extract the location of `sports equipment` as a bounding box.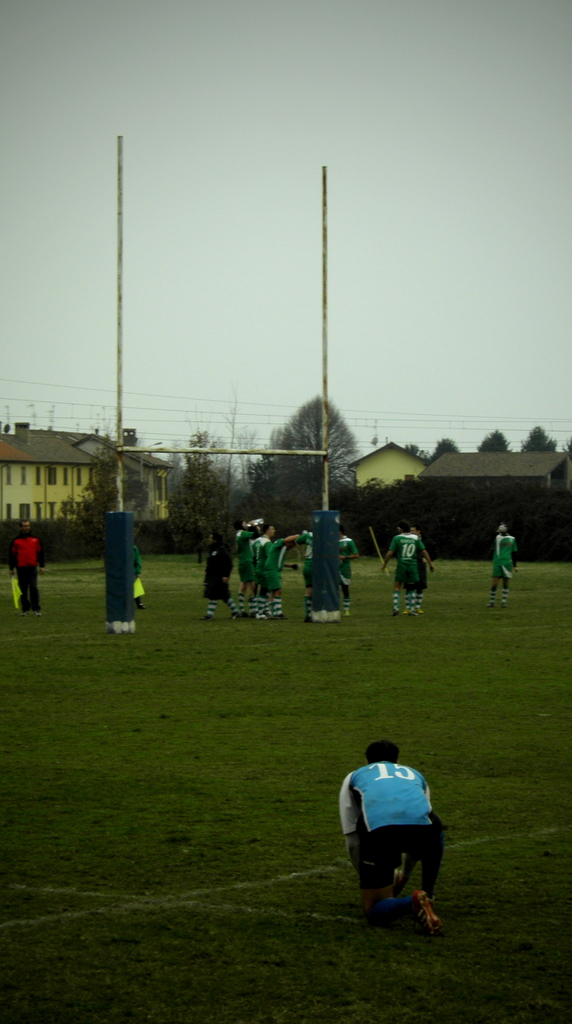
102,134,347,636.
